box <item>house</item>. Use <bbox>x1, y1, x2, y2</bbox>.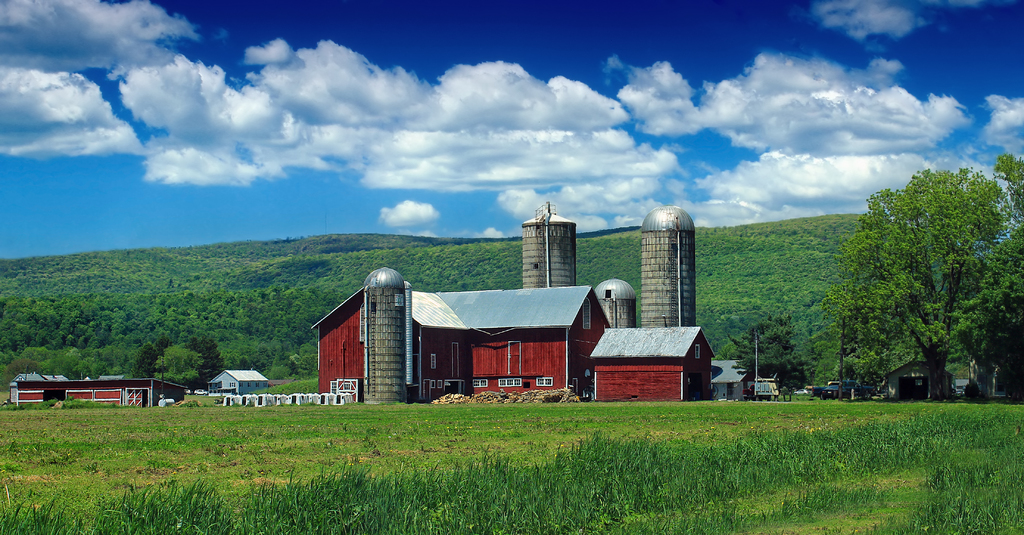
<bbox>9, 372, 189, 406</bbox>.
